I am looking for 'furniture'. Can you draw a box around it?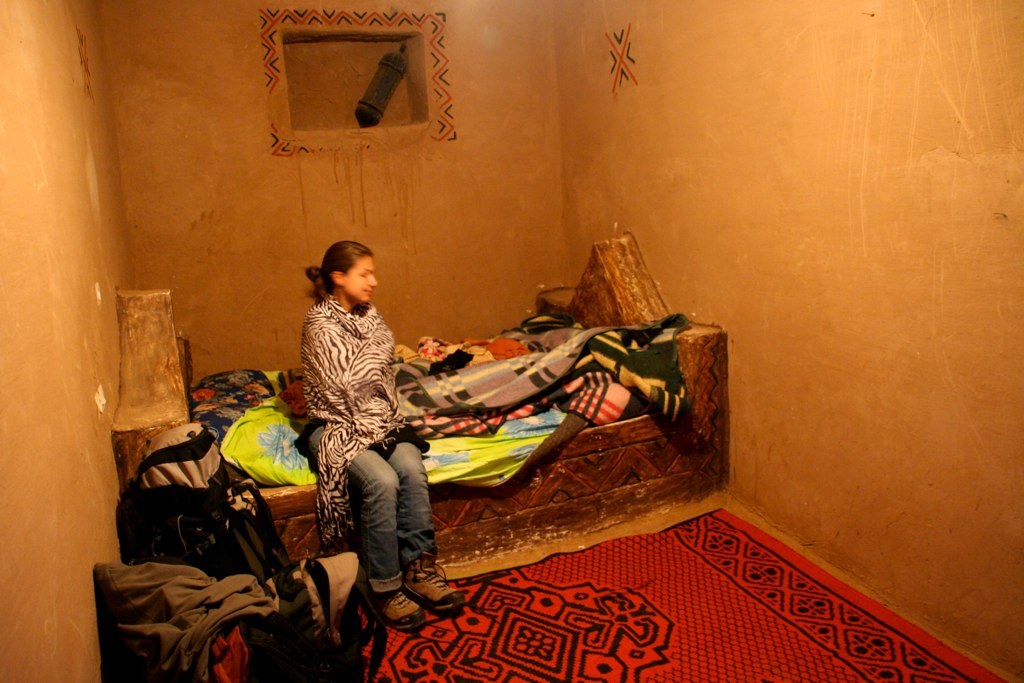
Sure, the bounding box is <region>107, 232, 732, 584</region>.
